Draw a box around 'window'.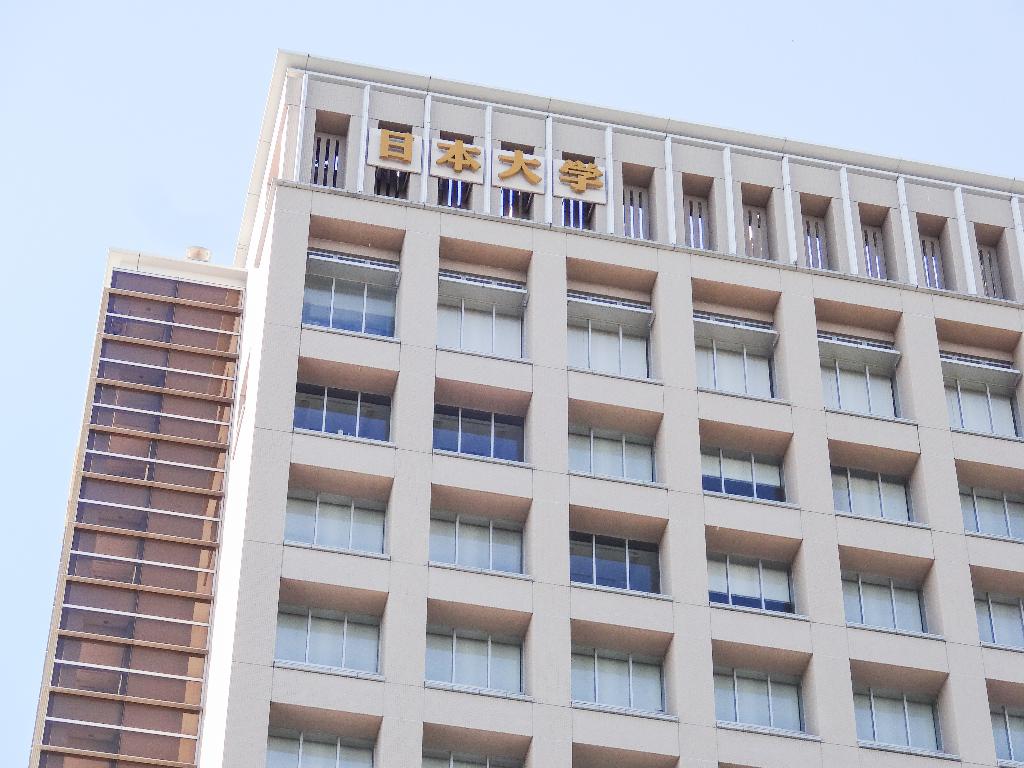
[left=271, top=703, right=375, bottom=767].
